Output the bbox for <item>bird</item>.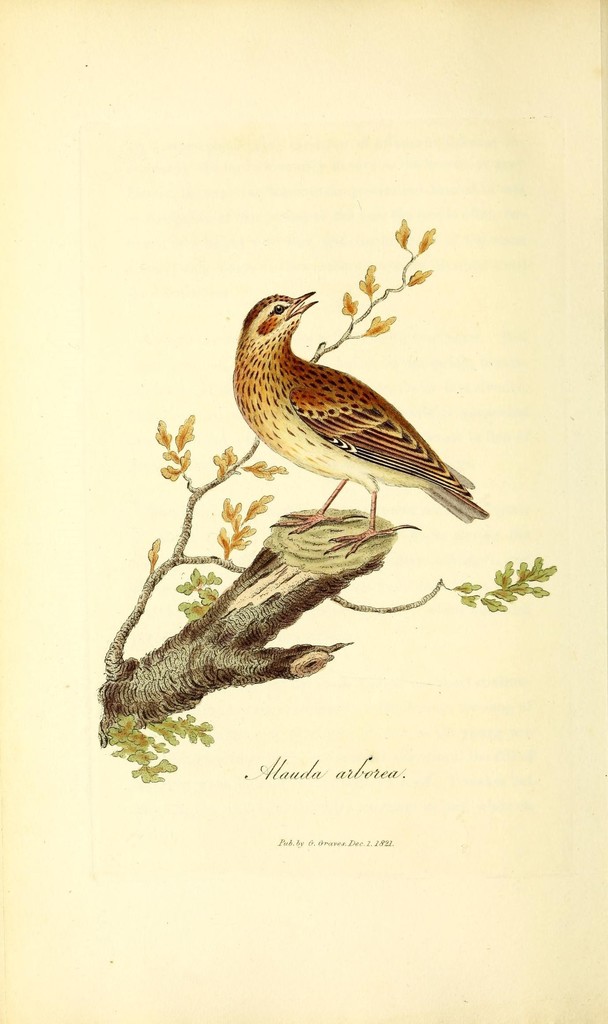
(x1=225, y1=287, x2=487, y2=541).
